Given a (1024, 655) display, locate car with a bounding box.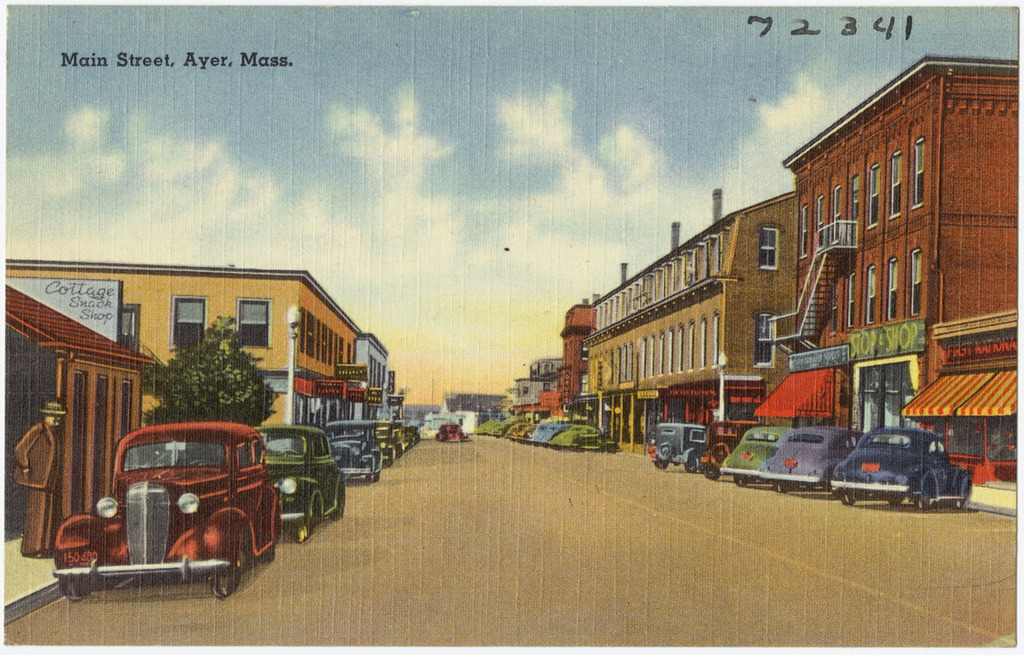
Located: locate(61, 423, 279, 600).
